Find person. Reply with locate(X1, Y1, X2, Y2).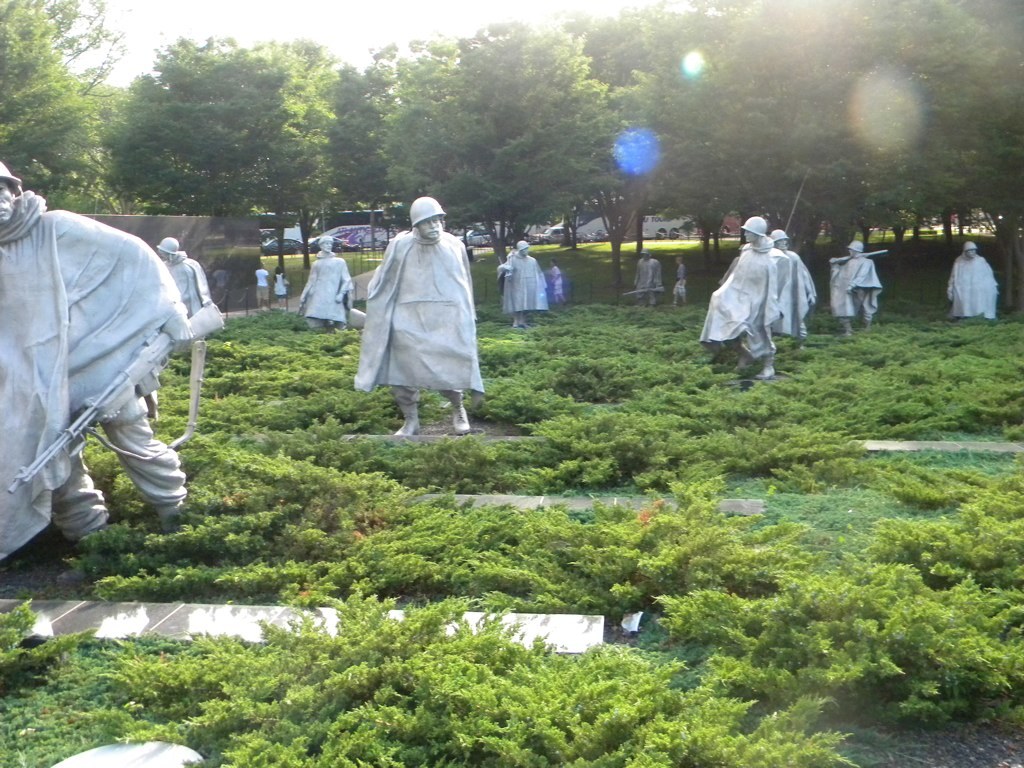
locate(702, 212, 781, 376).
